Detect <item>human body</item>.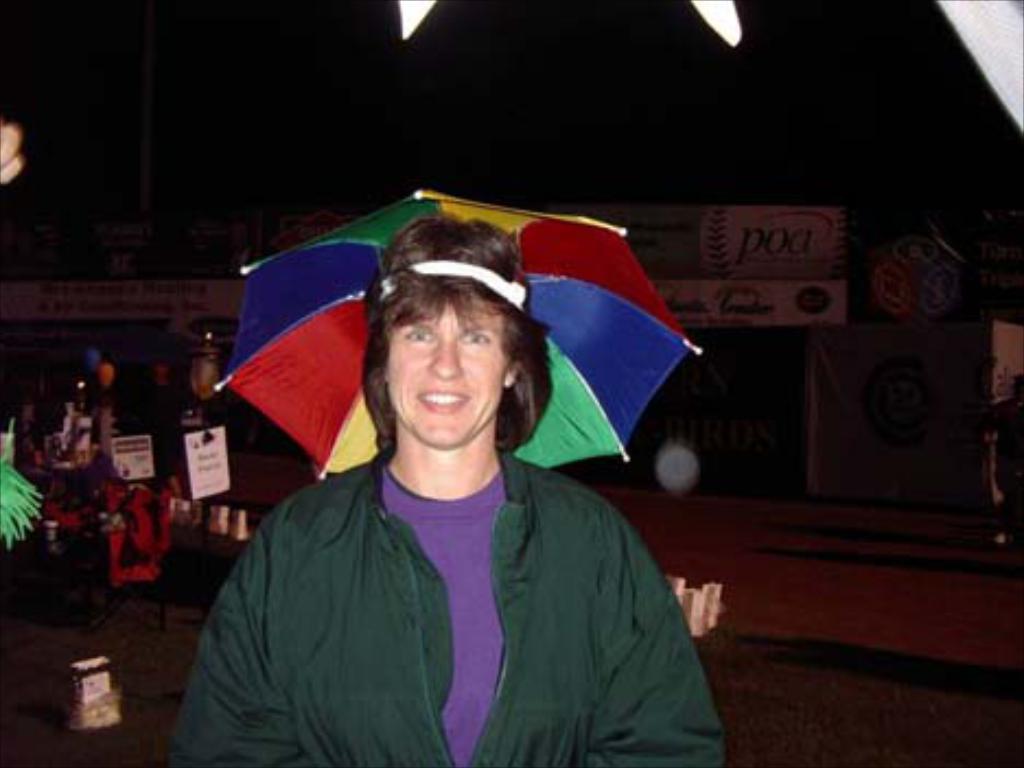
Detected at l=188, t=221, r=740, b=767.
